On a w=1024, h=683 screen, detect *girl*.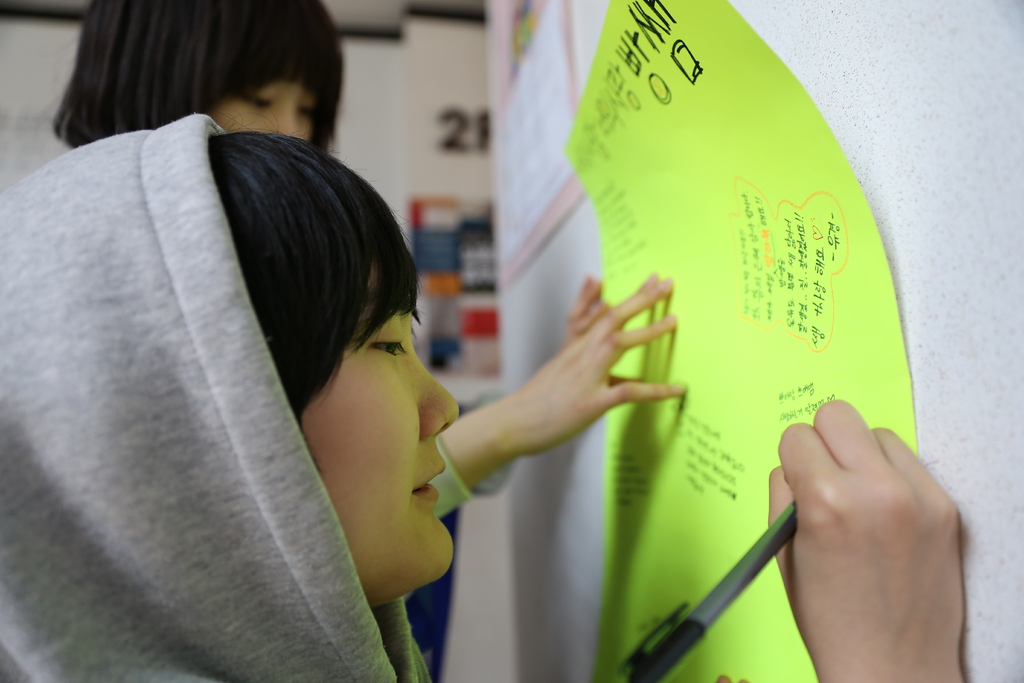
[left=0, top=111, right=963, bottom=680].
